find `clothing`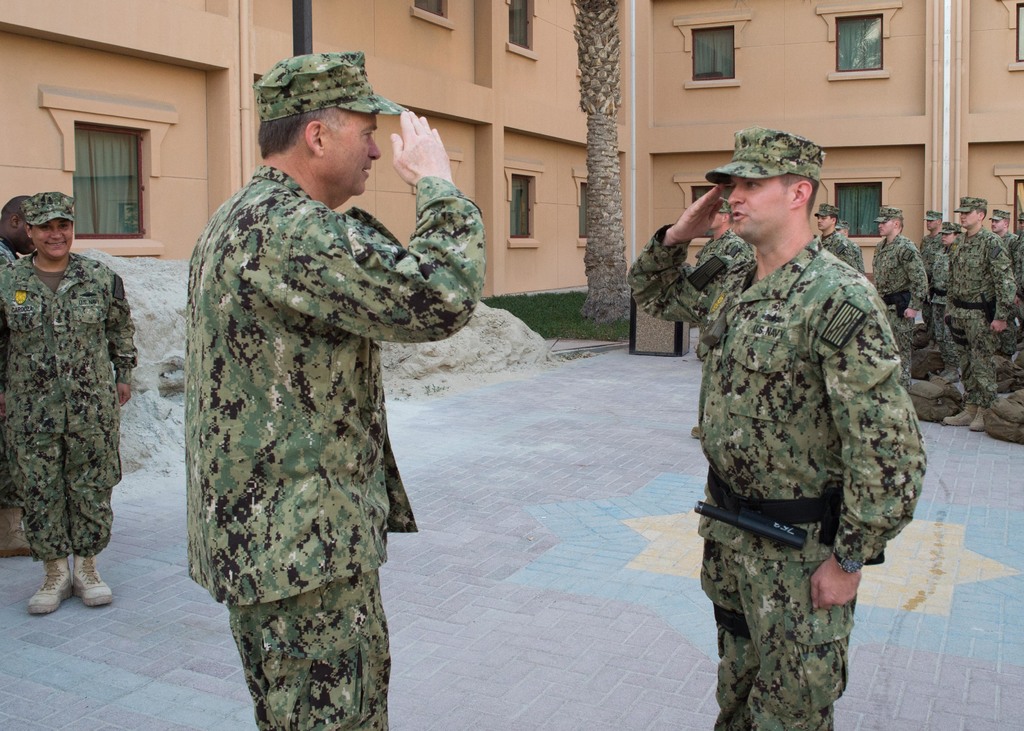
161:92:473:689
